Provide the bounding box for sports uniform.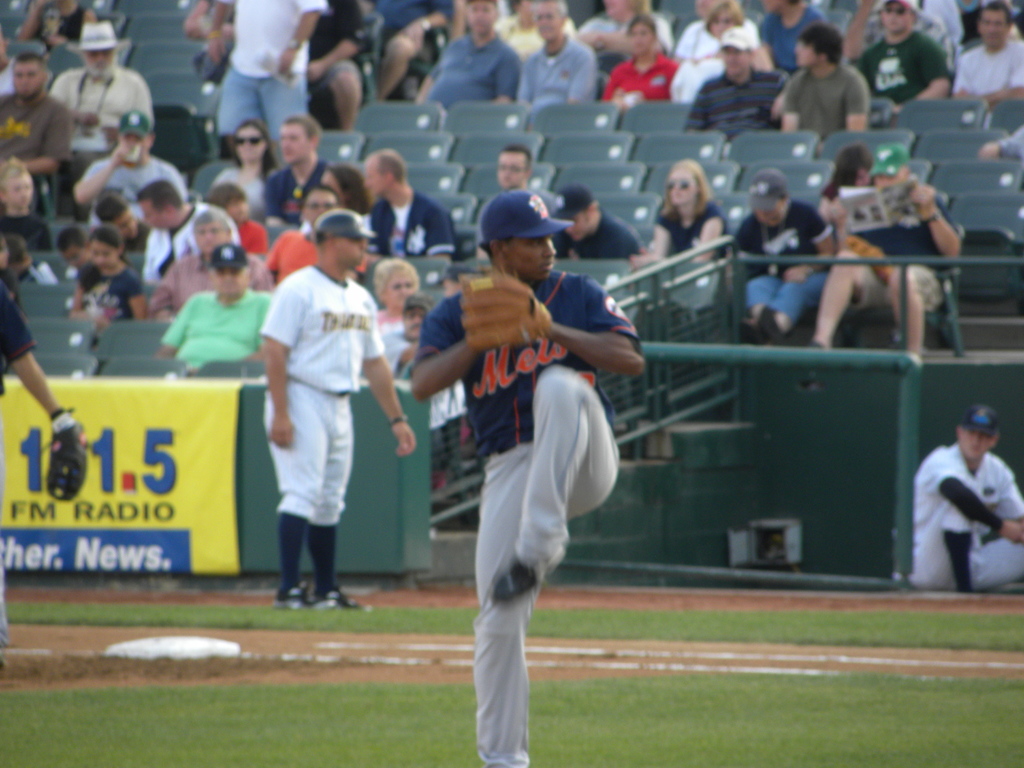
408 185 636 748.
